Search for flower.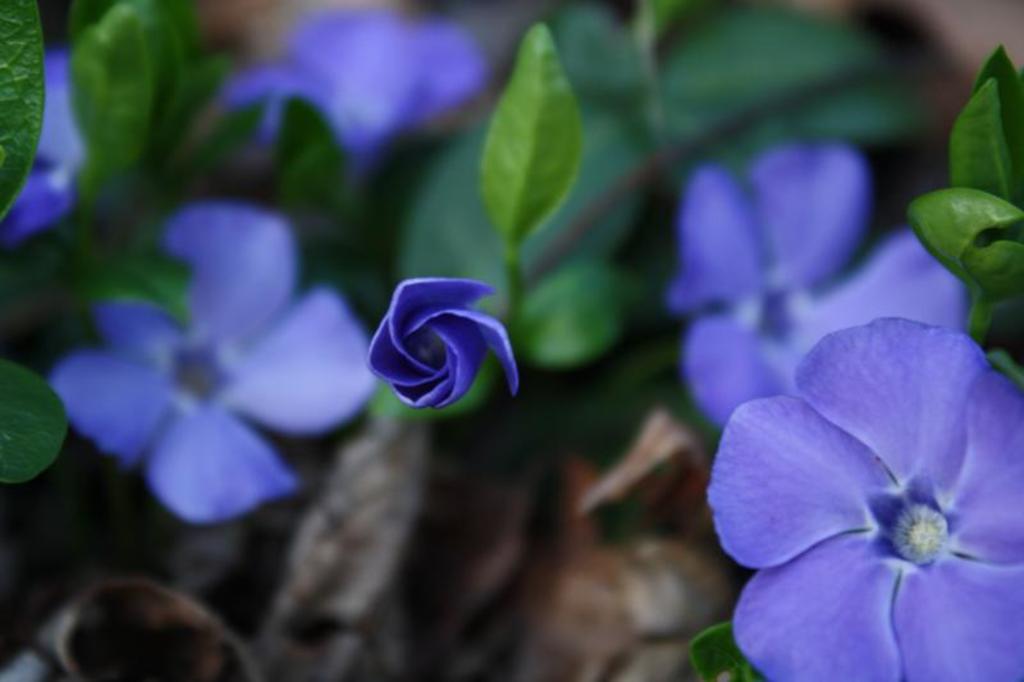
Found at (left=361, top=274, right=529, bottom=418).
